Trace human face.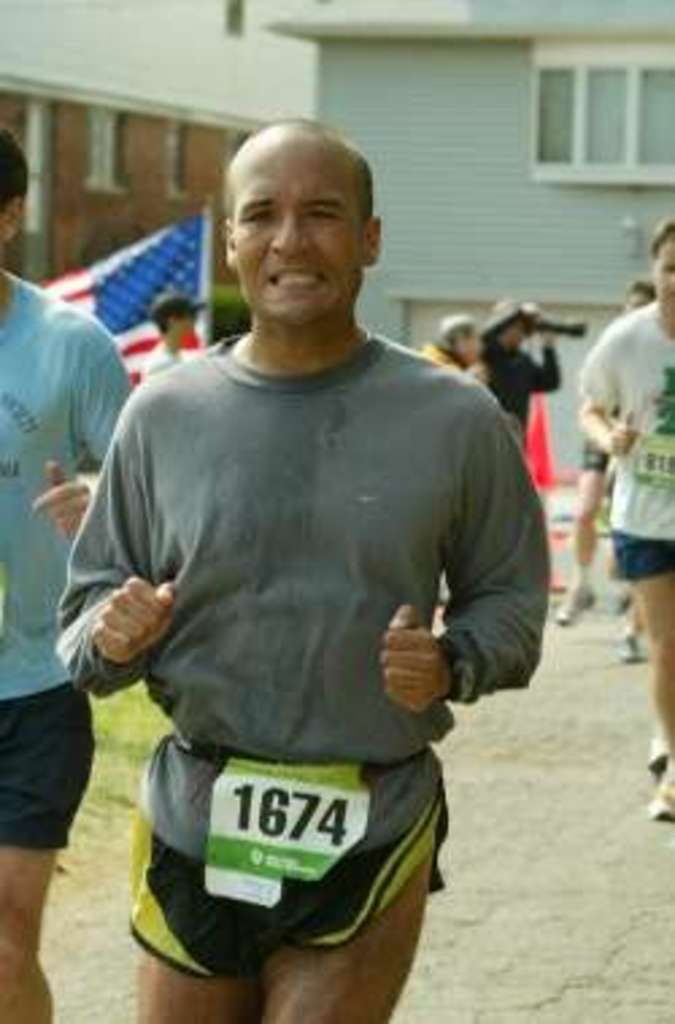
Traced to <bbox>648, 232, 672, 322</bbox>.
